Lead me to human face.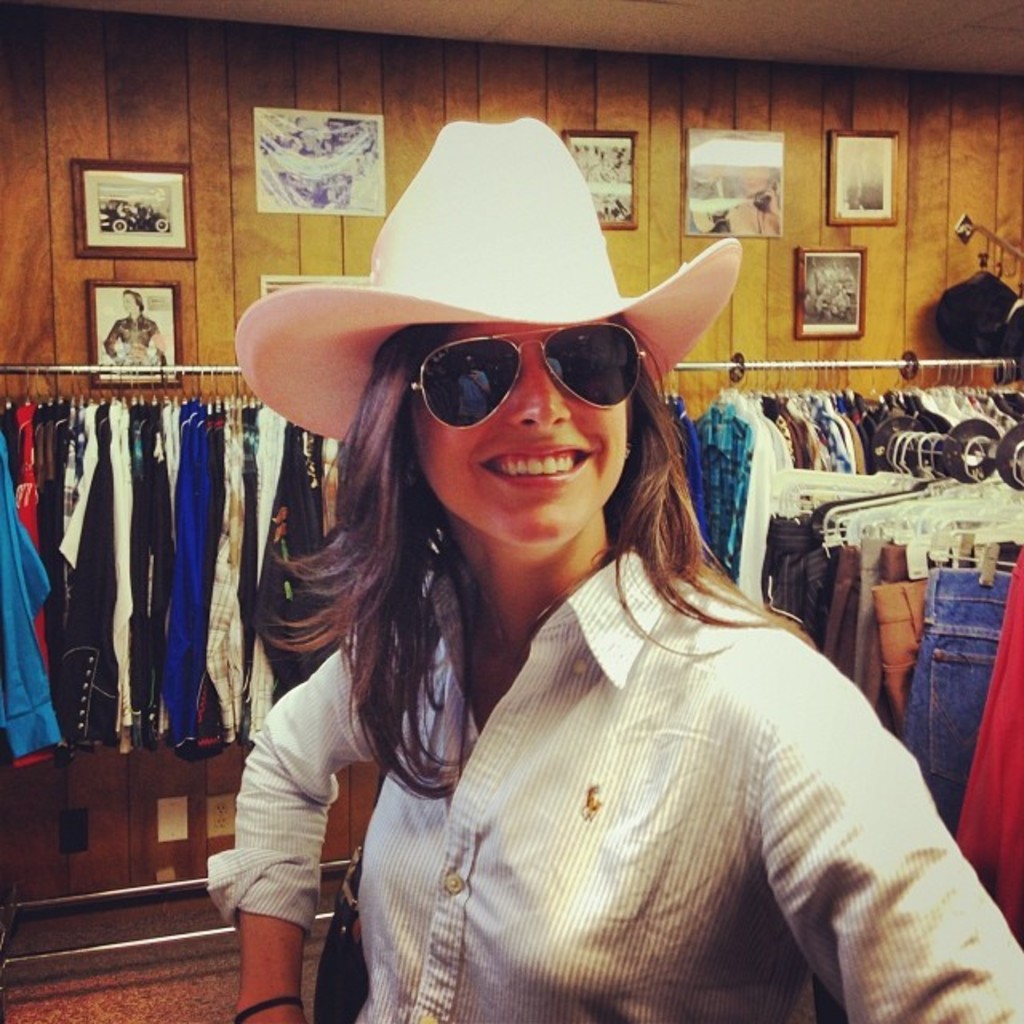
Lead to 422/326/630/544.
